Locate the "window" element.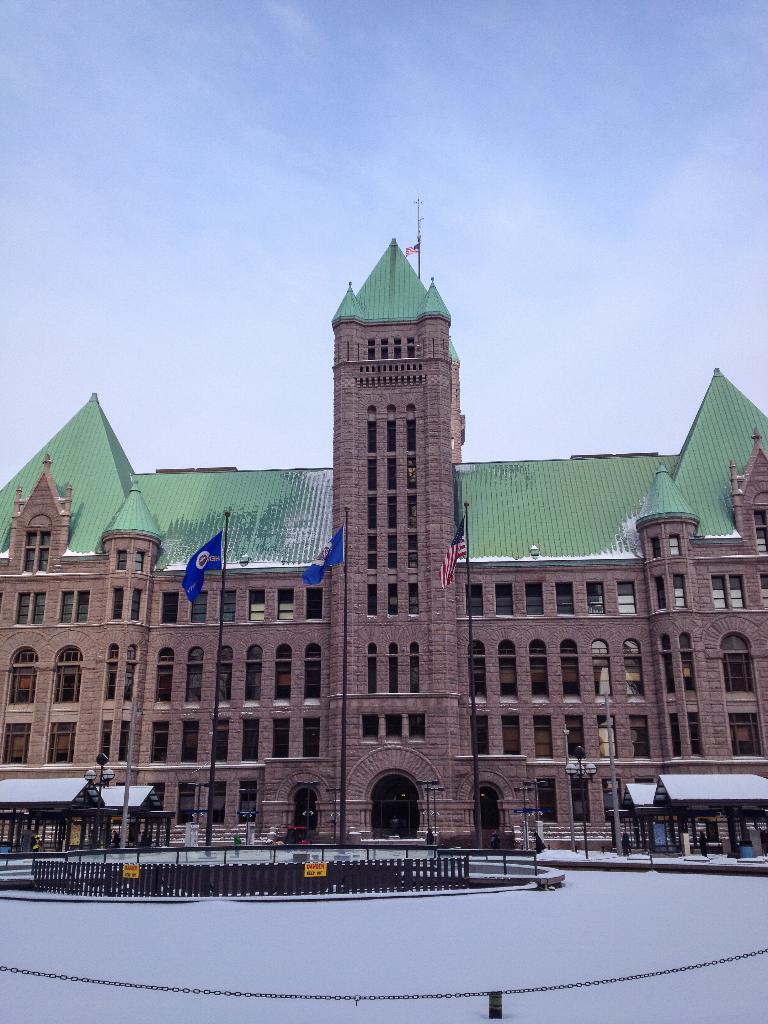
Element bbox: pyautogui.locateOnScreen(271, 642, 287, 701).
